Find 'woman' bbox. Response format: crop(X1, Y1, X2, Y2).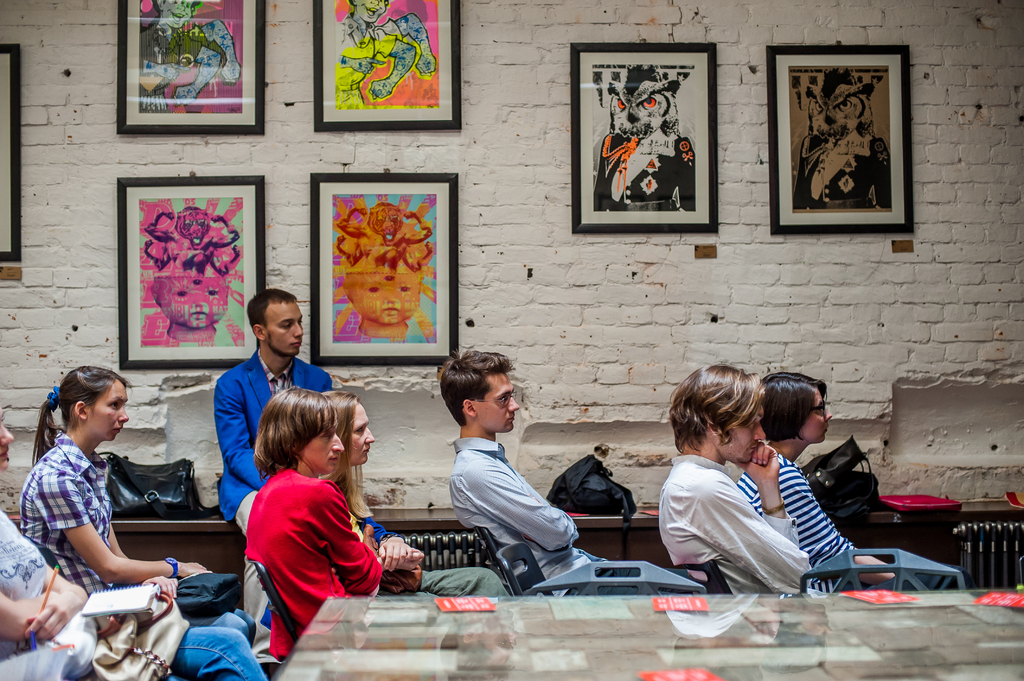
crop(15, 361, 259, 642).
